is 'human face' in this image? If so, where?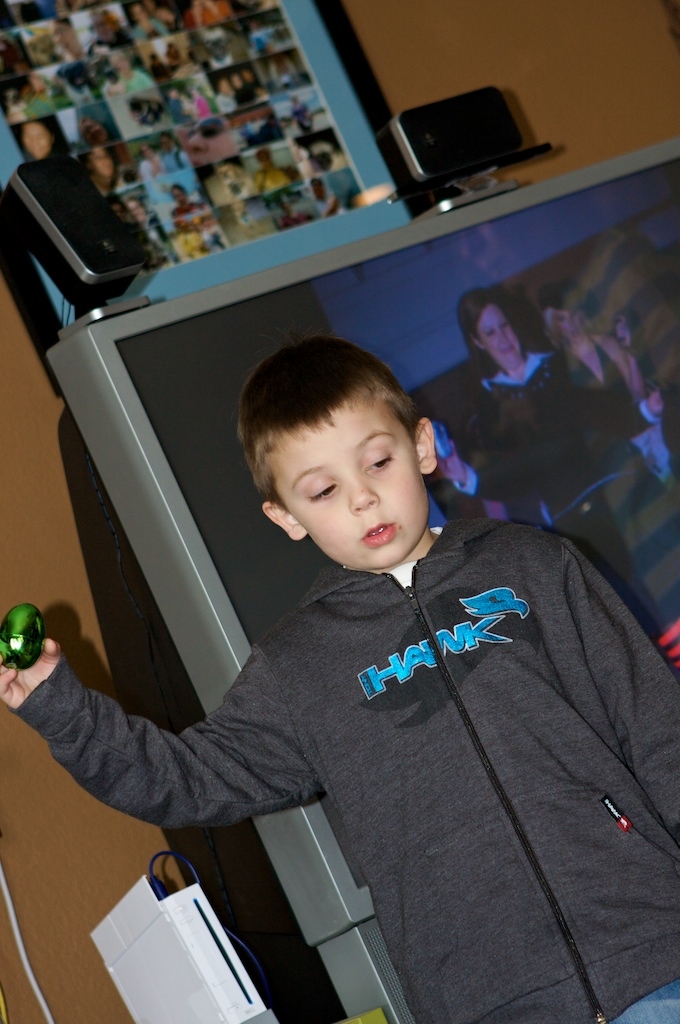
Yes, at region(555, 308, 585, 347).
